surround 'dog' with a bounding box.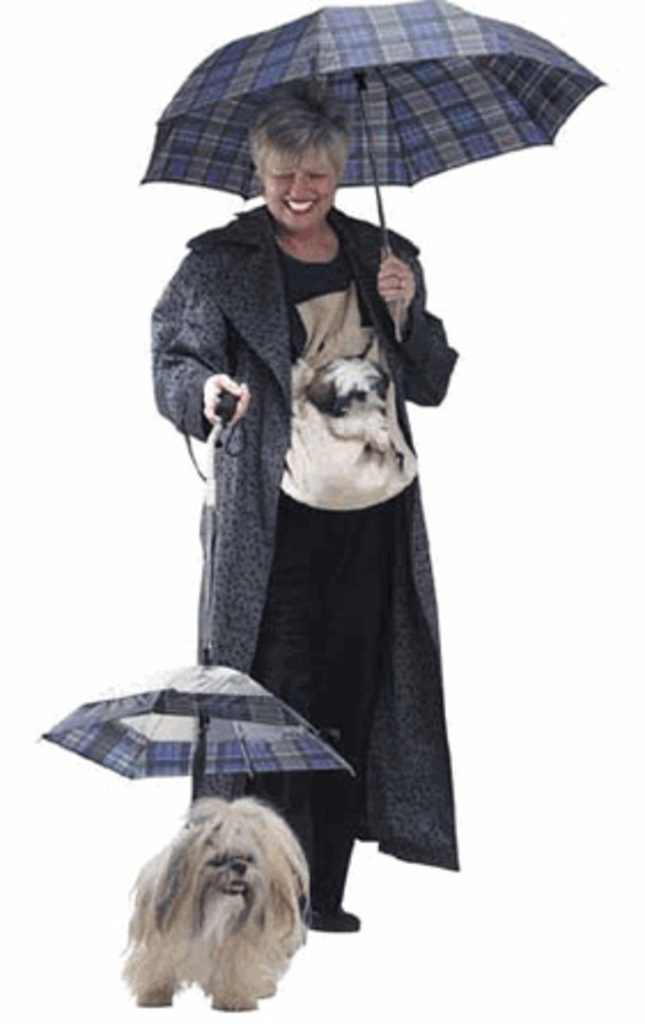
[278, 338, 420, 510].
